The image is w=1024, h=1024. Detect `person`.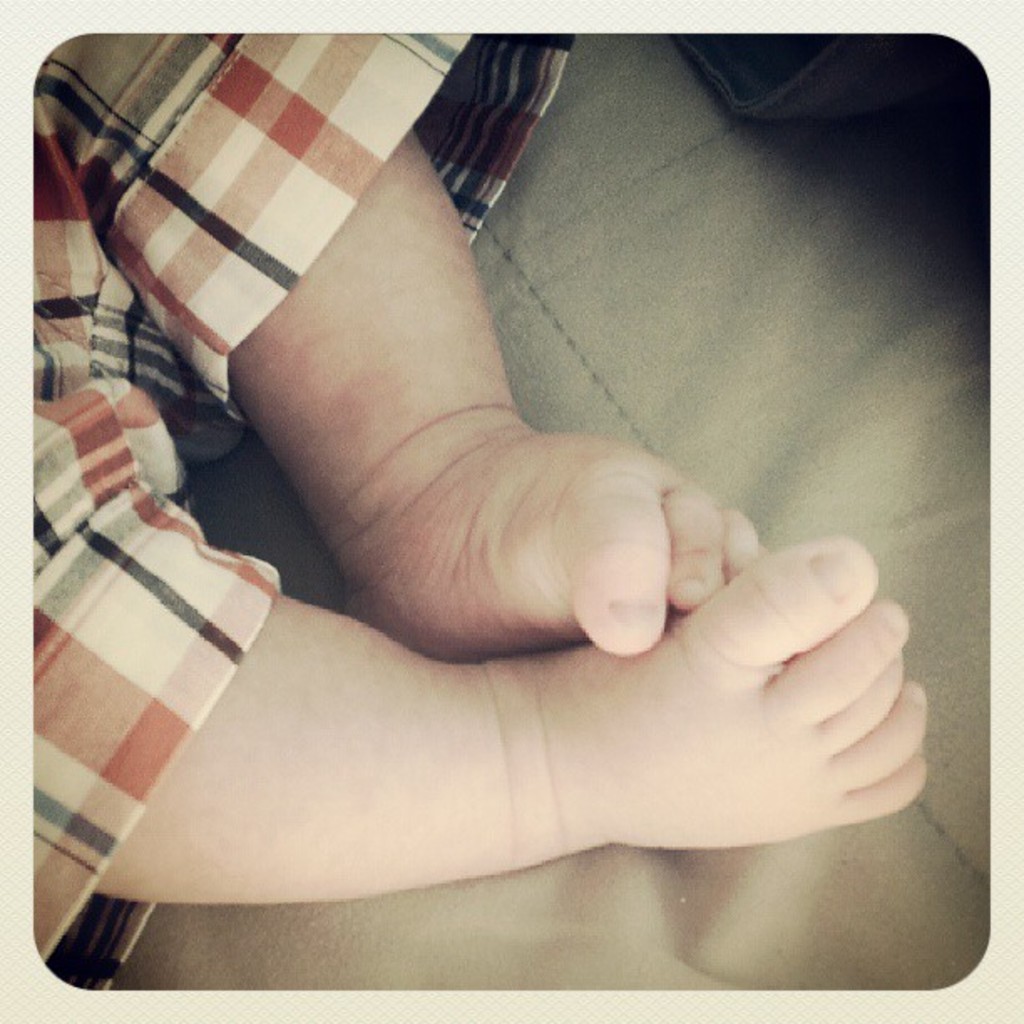
Detection: (left=35, top=22, right=935, bottom=982).
